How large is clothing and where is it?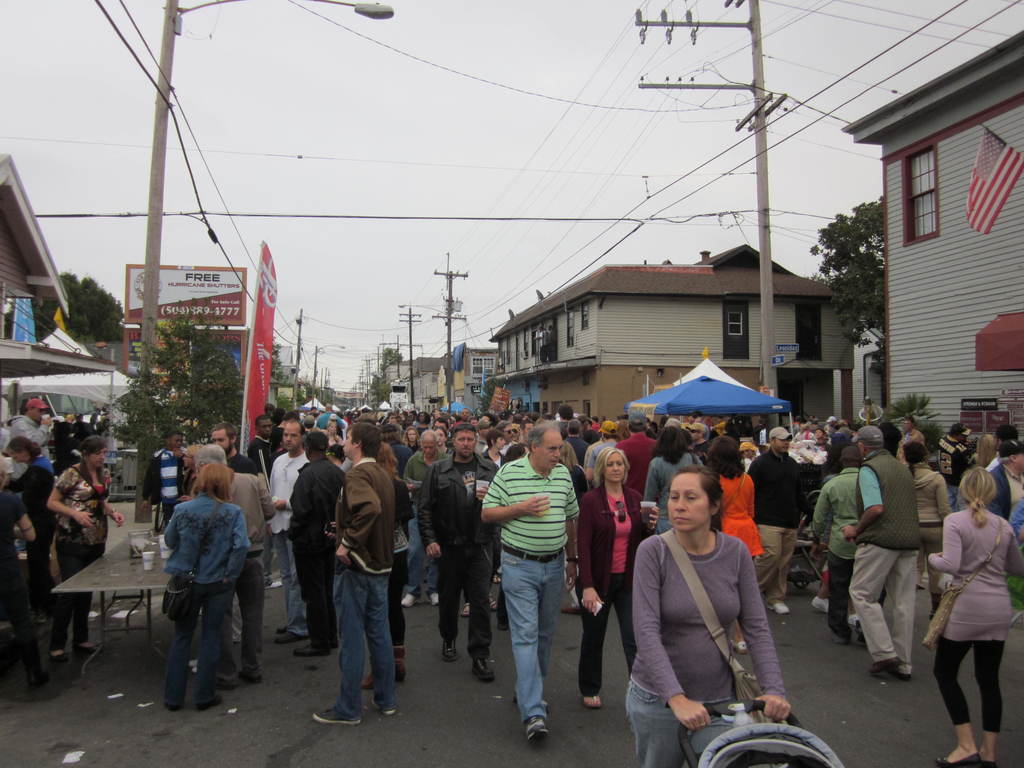
Bounding box: select_region(810, 471, 884, 641).
